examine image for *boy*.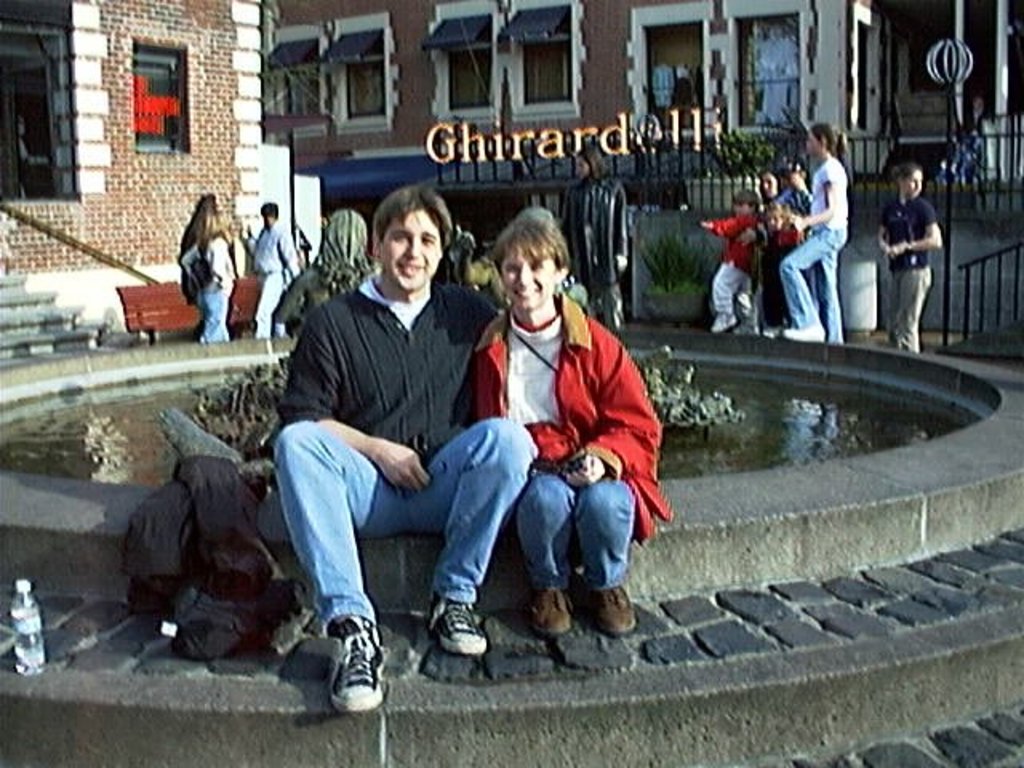
Examination result: l=704, t=192, r=771, b=334.
